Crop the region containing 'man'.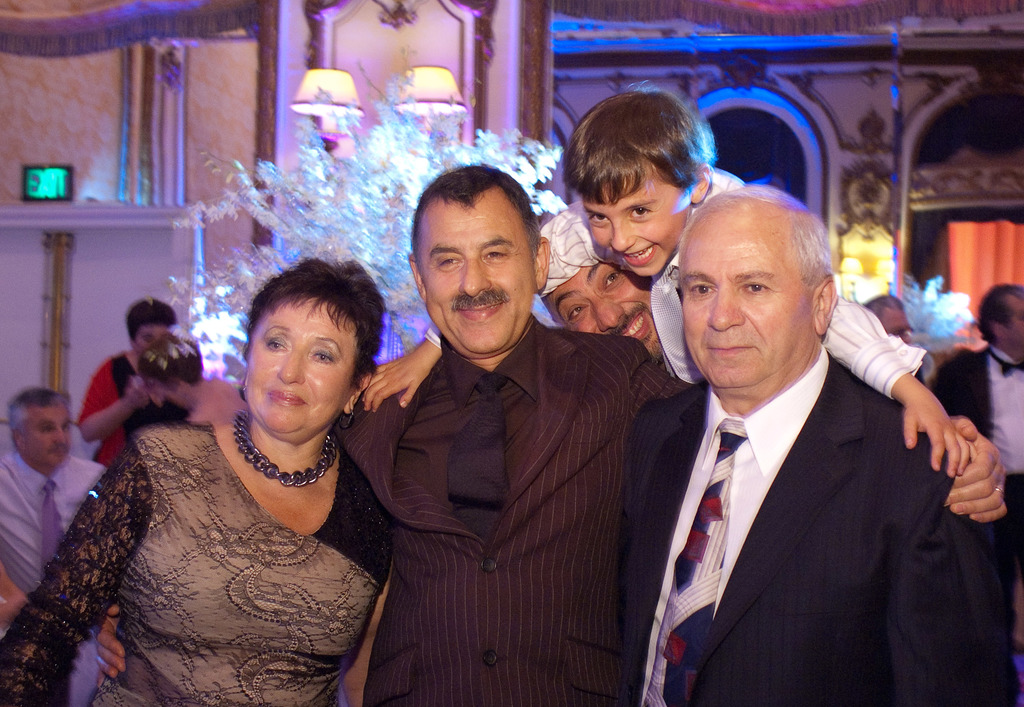
Crop region: detection(924, 279, 1023, 535).
